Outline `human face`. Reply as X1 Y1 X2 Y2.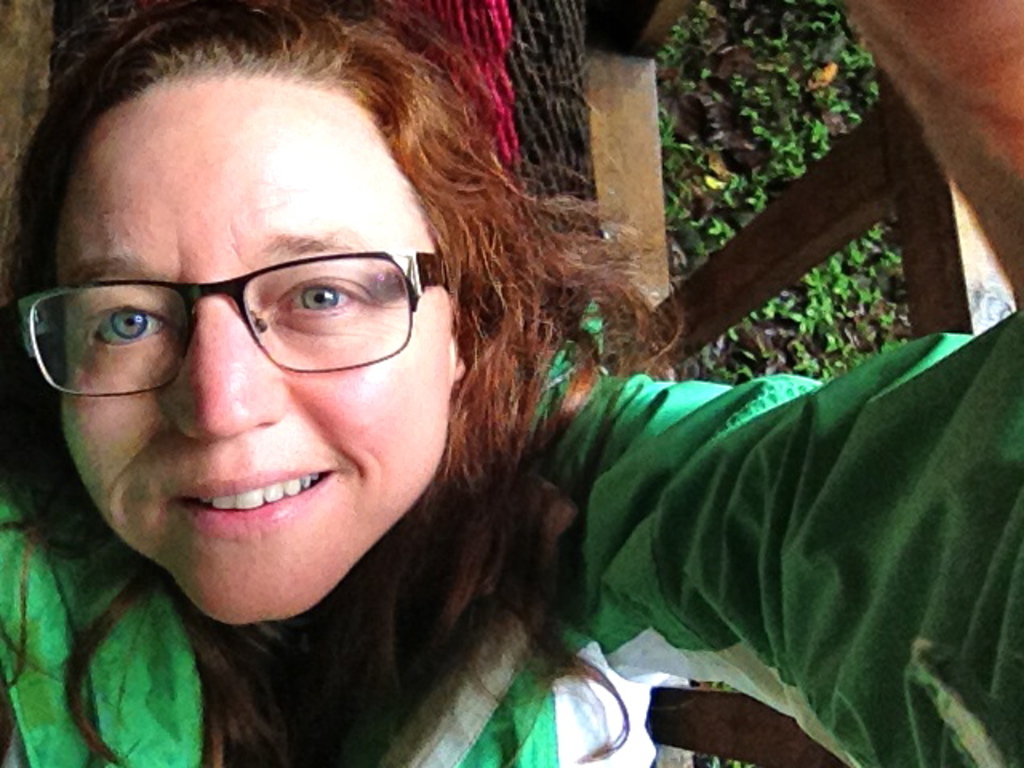
46 88 475 619.
